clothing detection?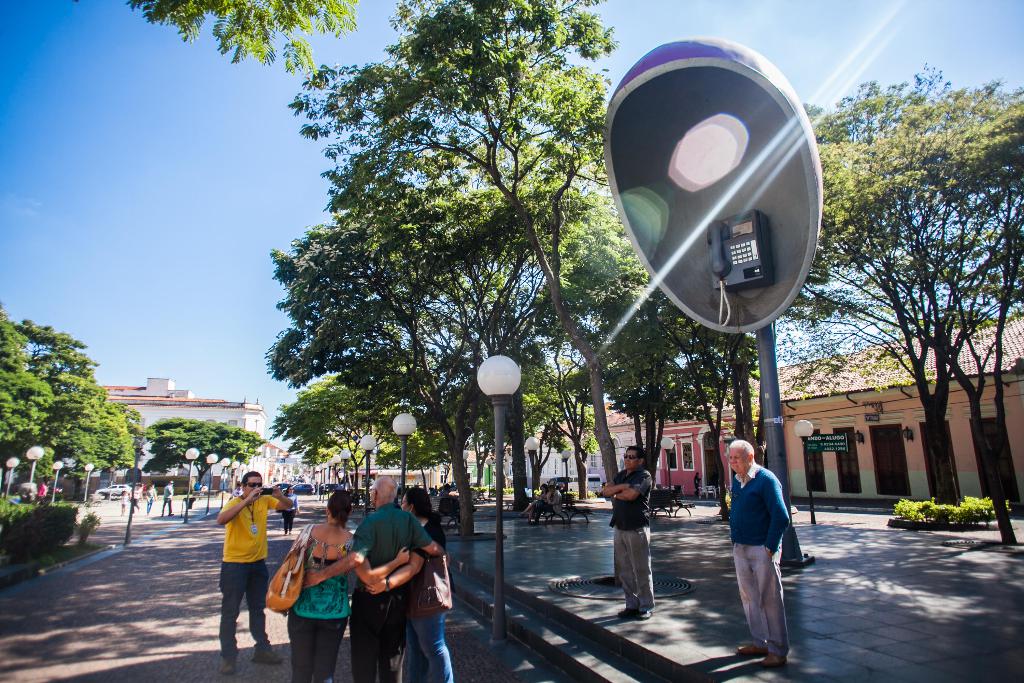
box(121, 495, 129, 506)
